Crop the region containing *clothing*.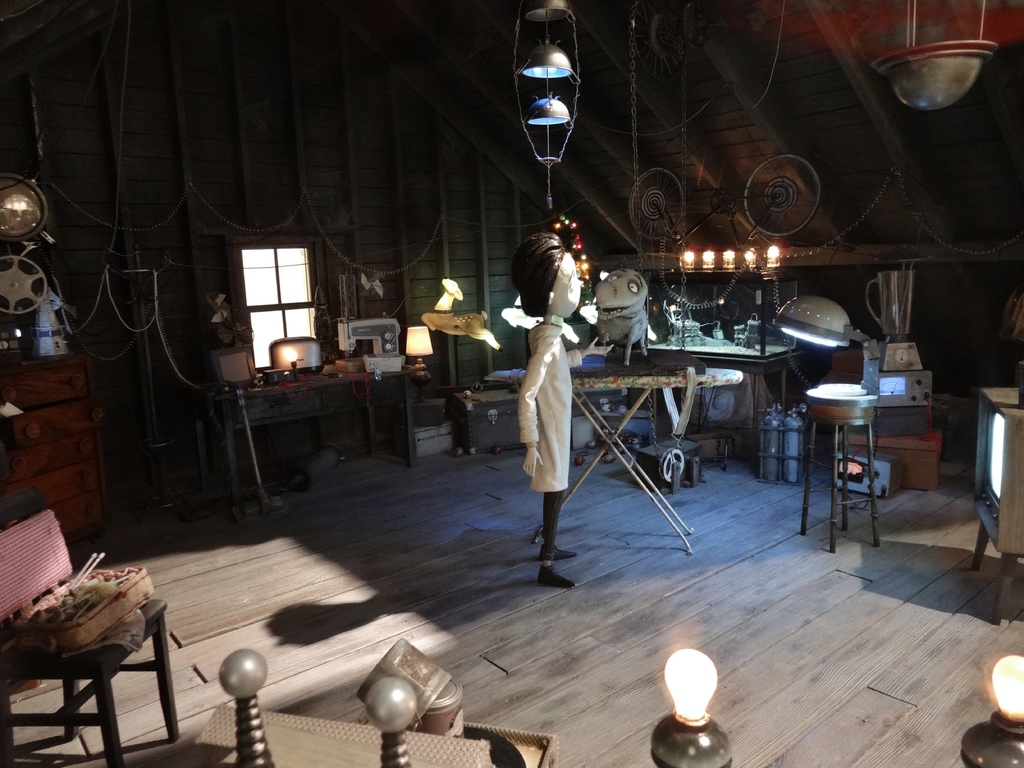
Crop region: [left=520, top=322, right=573, bottom=490].
